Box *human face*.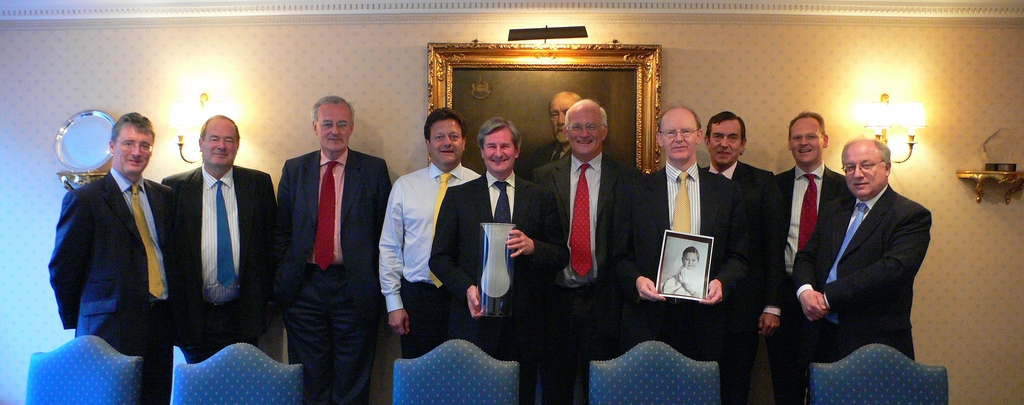
<region>202, 121, 241, 164</region>.
